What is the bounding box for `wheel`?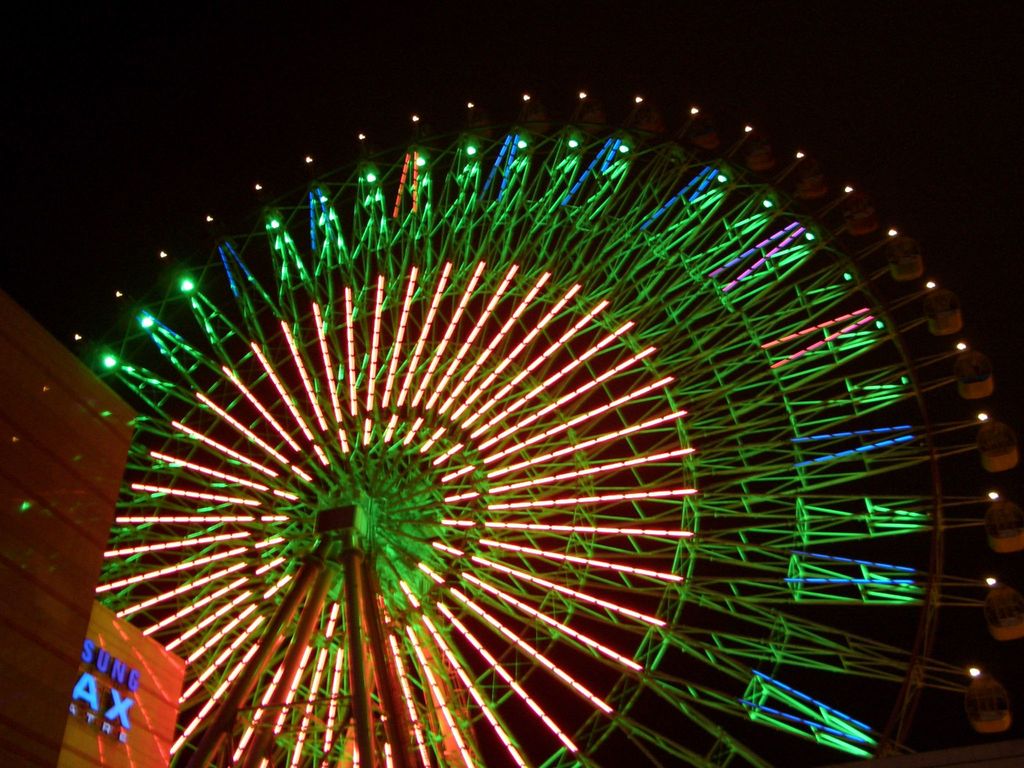
{"x1": 63, "y1": 88, "x2": 1023, "y2": 767}.
